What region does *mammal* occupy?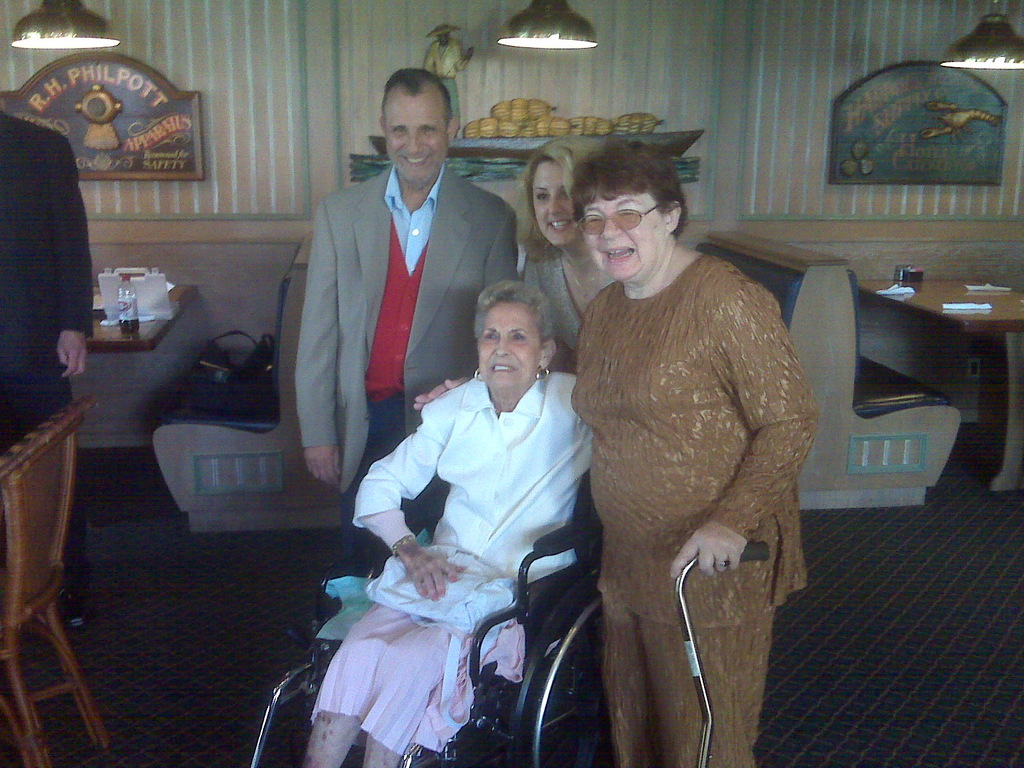
detection(292, 68, 523, 570).
